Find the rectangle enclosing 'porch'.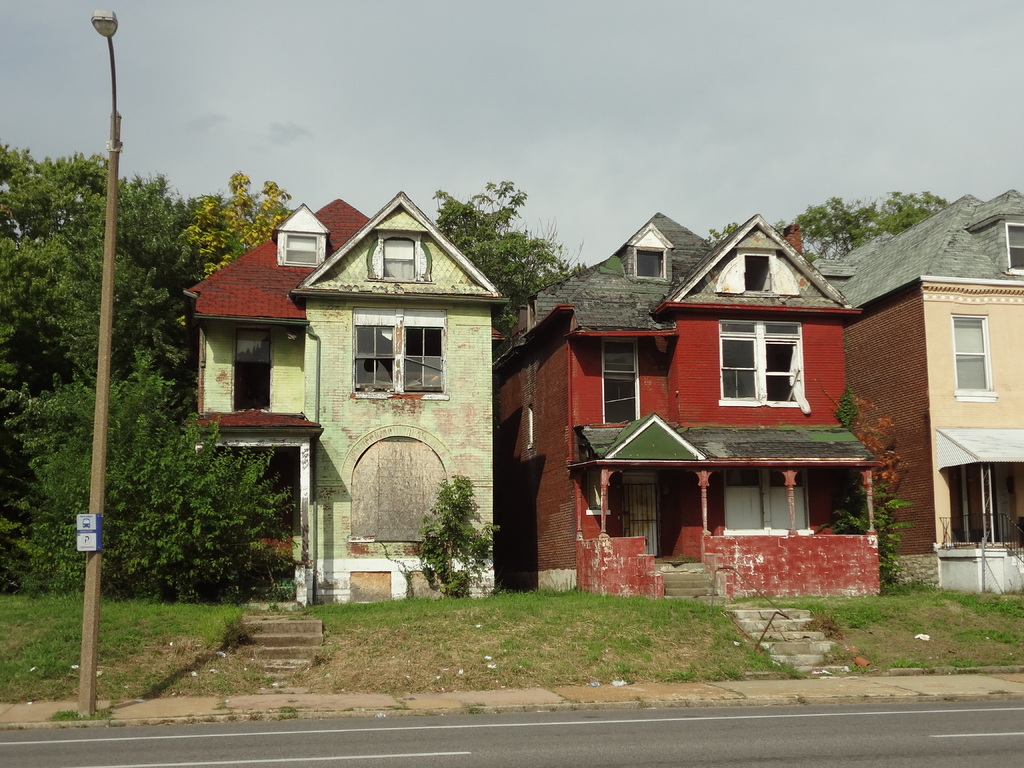
locate(585, 553, 857, 605).
